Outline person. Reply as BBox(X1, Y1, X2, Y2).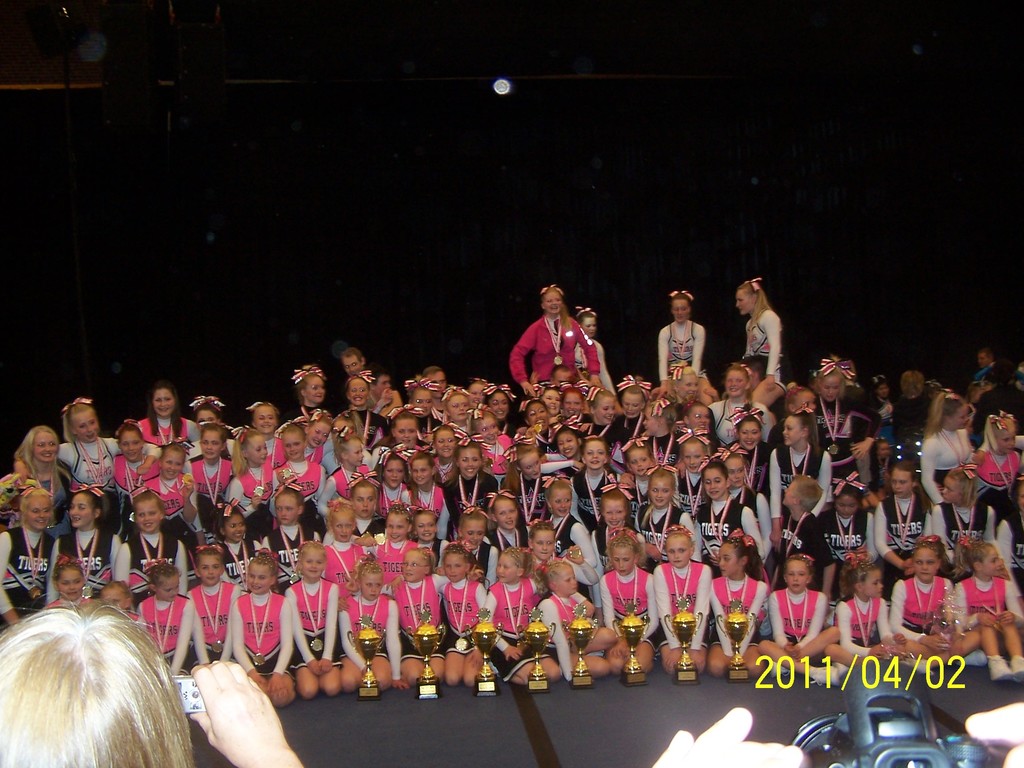
BBox(138, 566, 198, 675).
